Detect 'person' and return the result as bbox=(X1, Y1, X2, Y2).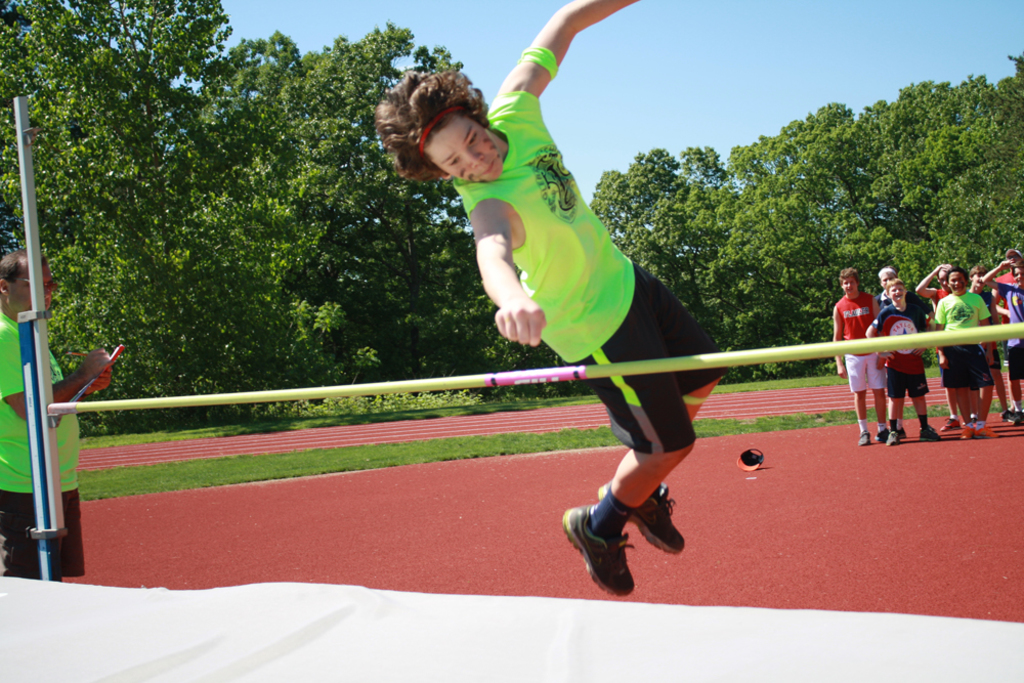
bbox=(371, 0, 726, 597).
